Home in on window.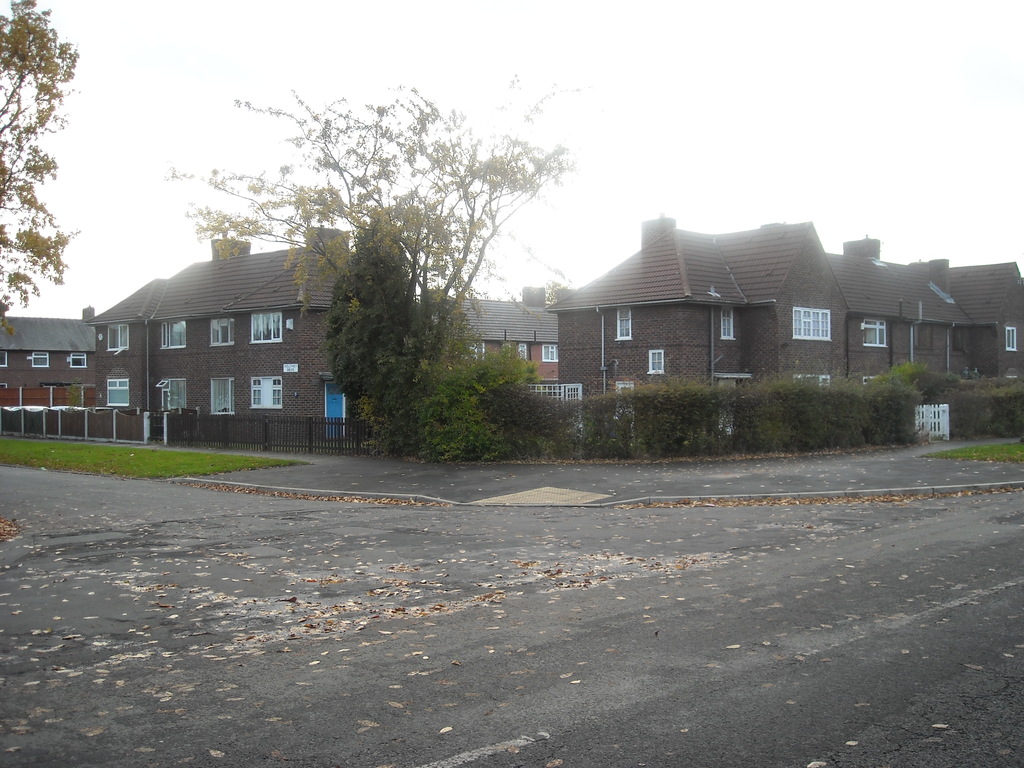
Homed in at <bbox>512, 342, 533, 368</bbox>.
